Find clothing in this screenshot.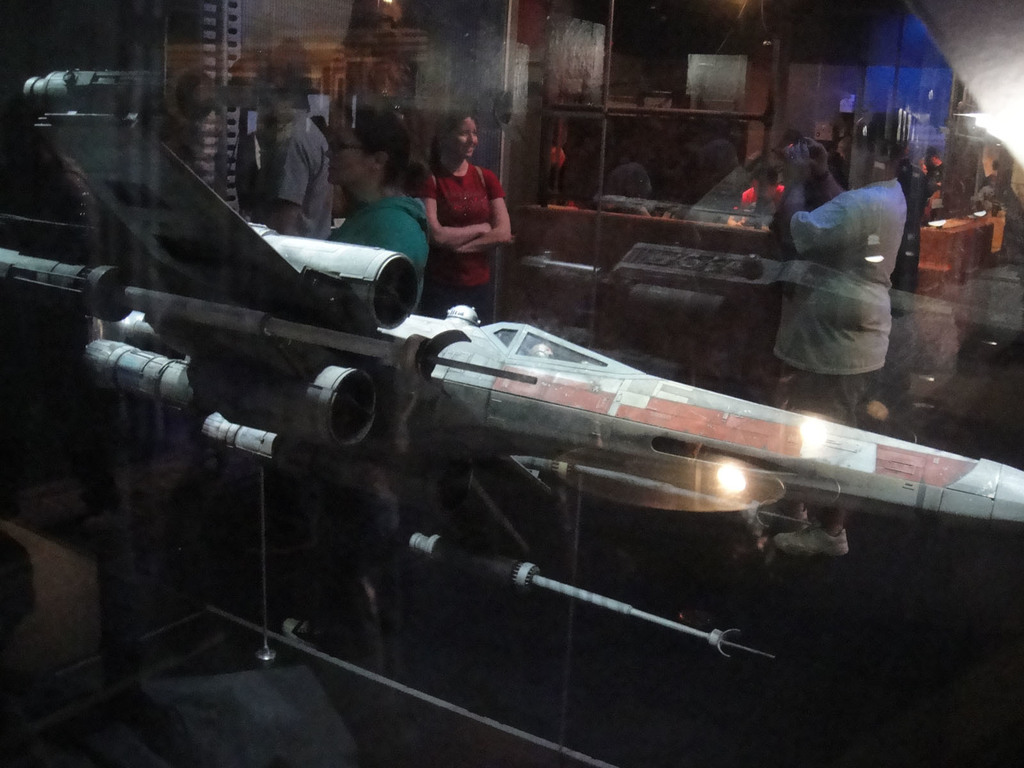
The bounding box for clothing is box(428, 171, 508, 330).
